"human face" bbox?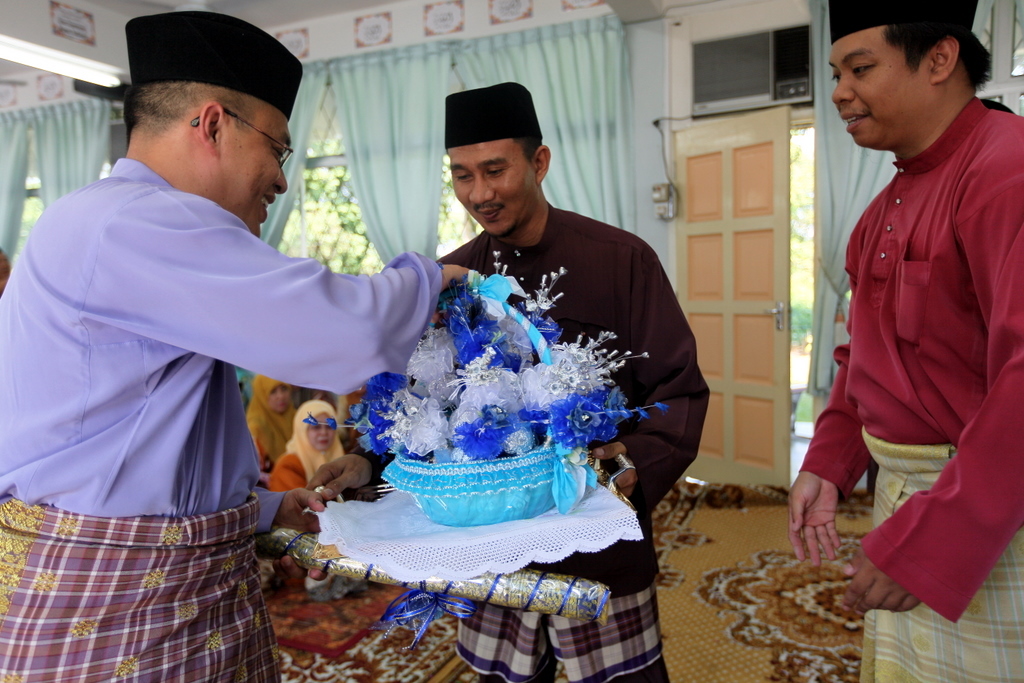
<box>827,30,927,148</box>
